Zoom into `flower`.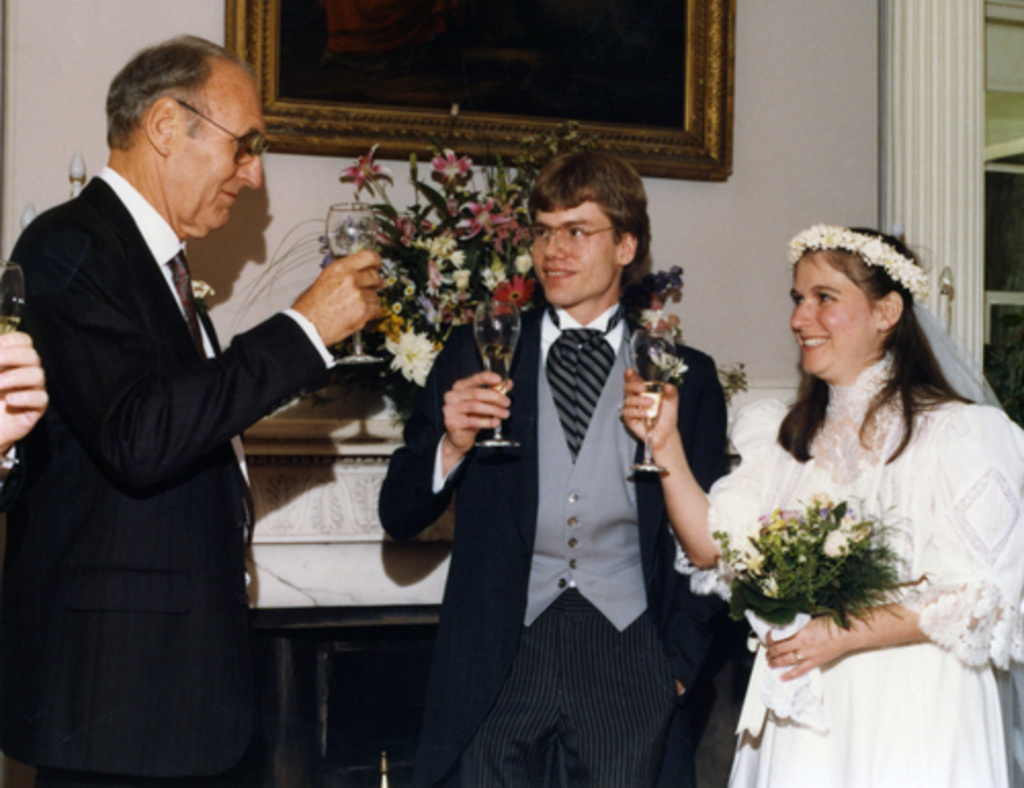
Zoom target: crop(475, 256, 520, 293).
